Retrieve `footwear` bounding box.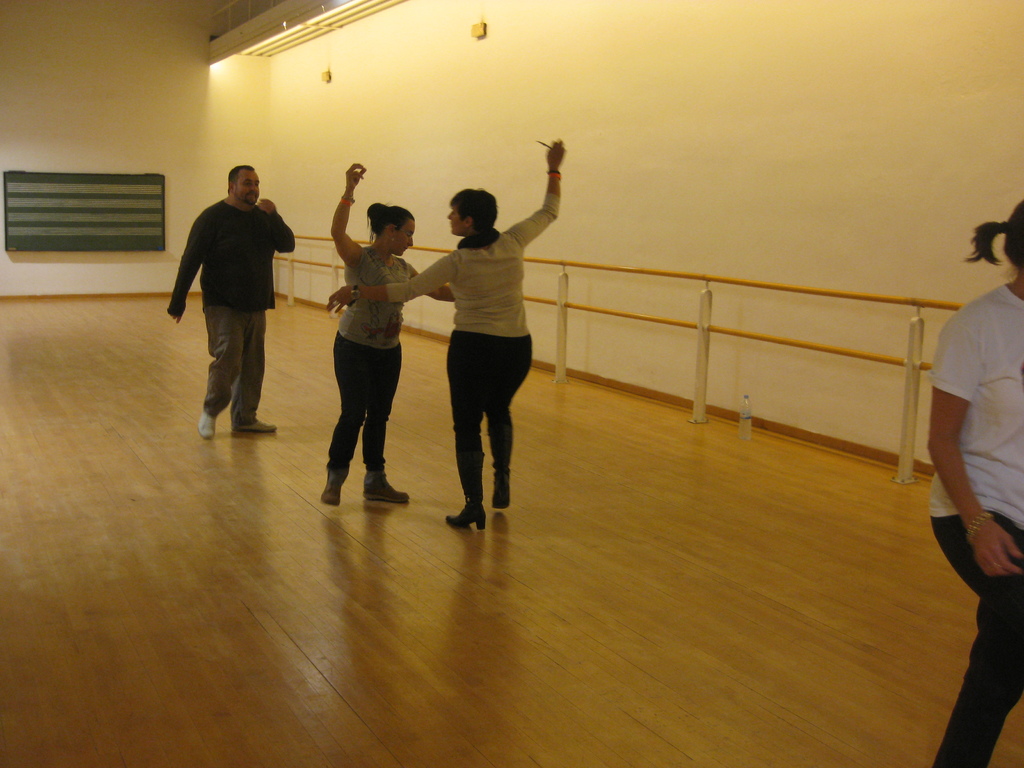
Bounding box: BBox(445, 498, 487, 528).
